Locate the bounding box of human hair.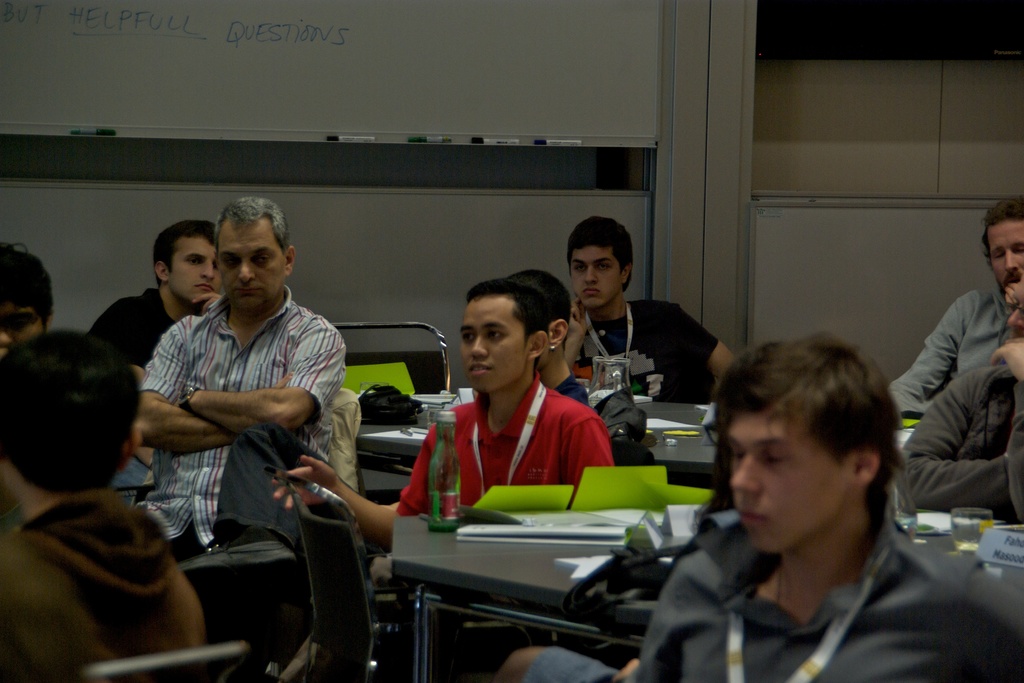
Bounding box: bbox=[512, 268, 575, 352].
